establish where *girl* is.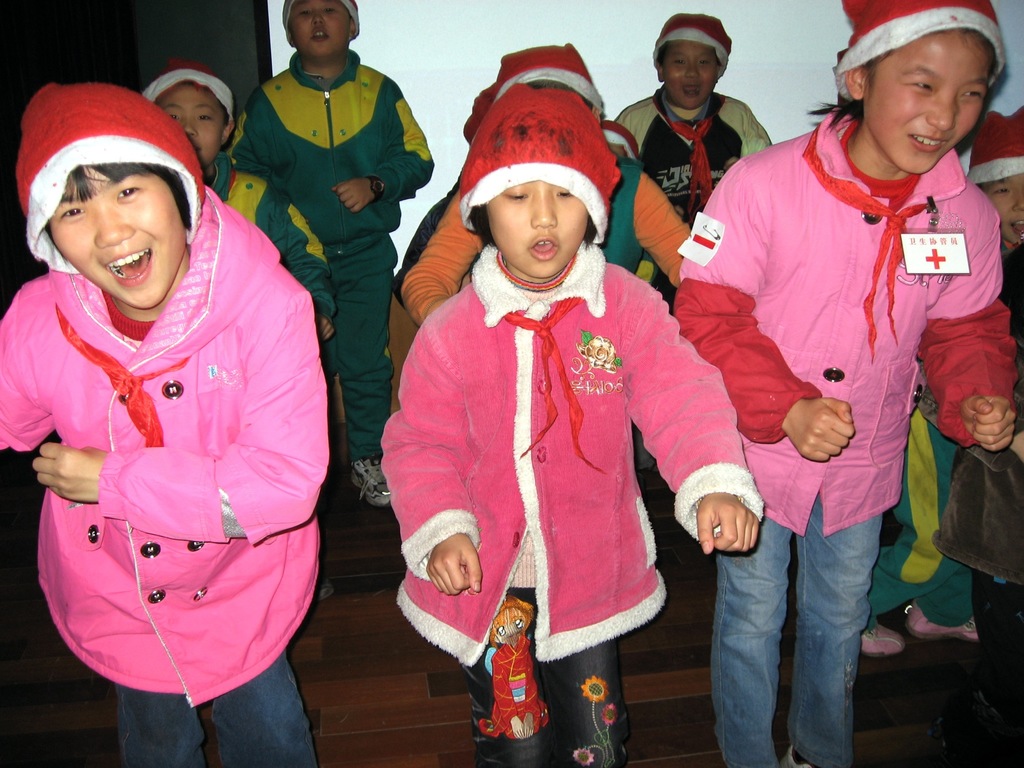
Established at x1=372, y1=74, x2=769, y2=767.
